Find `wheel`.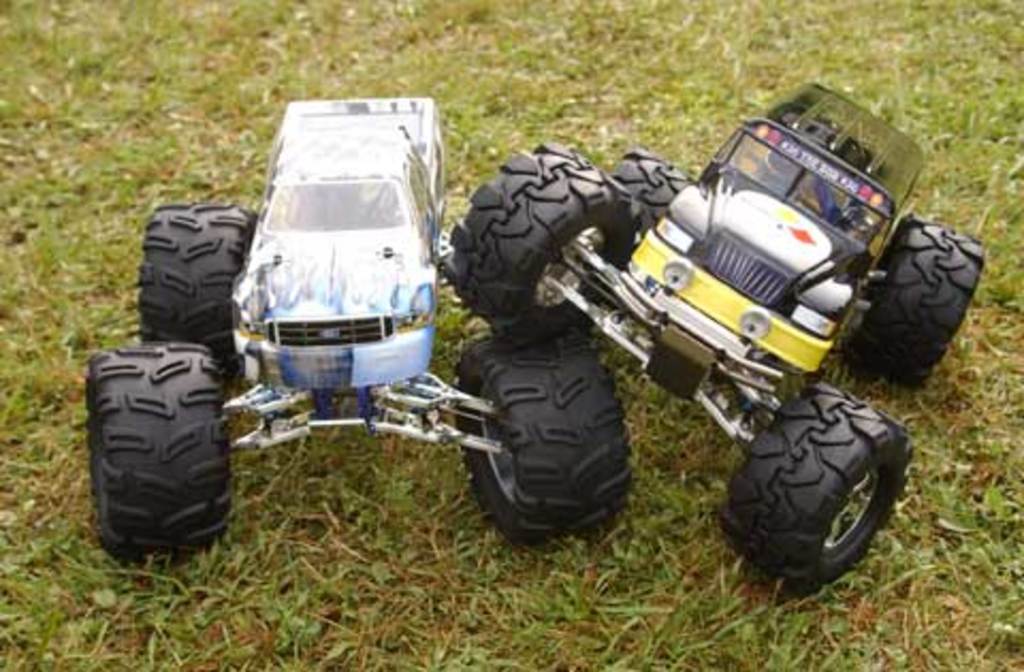
left=446, top=139, right=638, bottom=343.
